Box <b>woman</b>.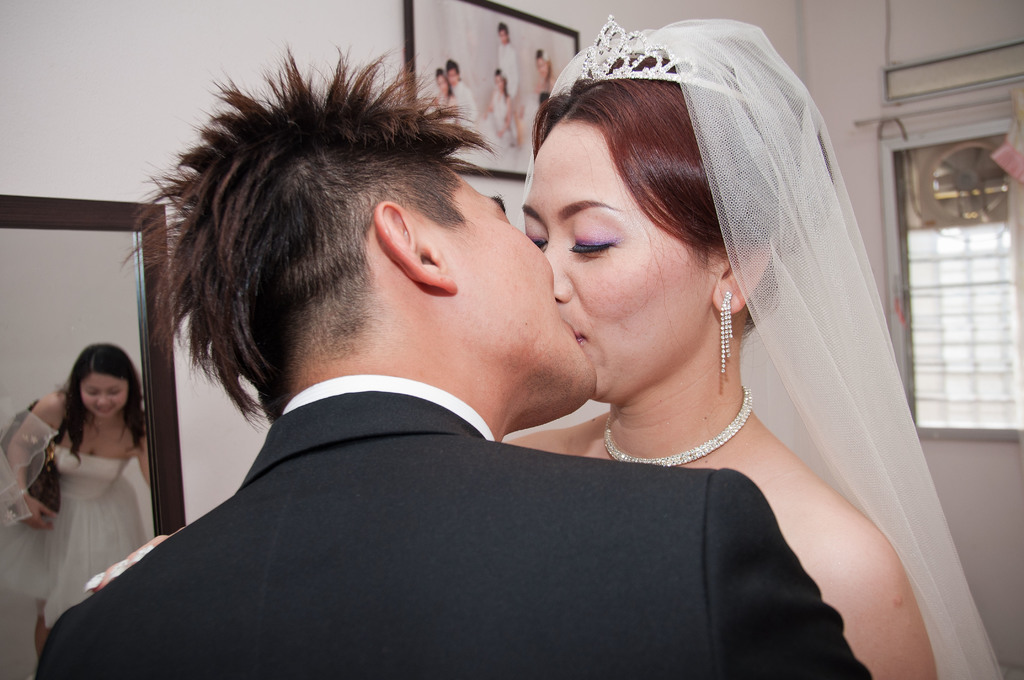
(x1=79, y1=24, x2=1009, y2=679).
